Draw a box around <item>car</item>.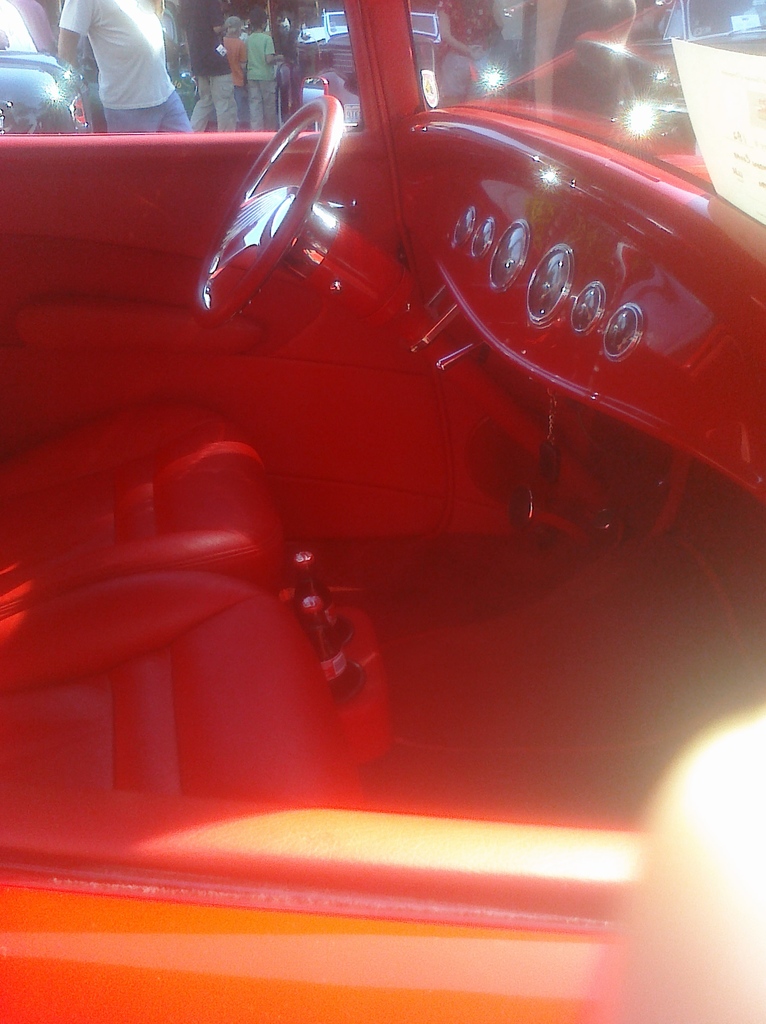
(0, 0, 765, 1022).
